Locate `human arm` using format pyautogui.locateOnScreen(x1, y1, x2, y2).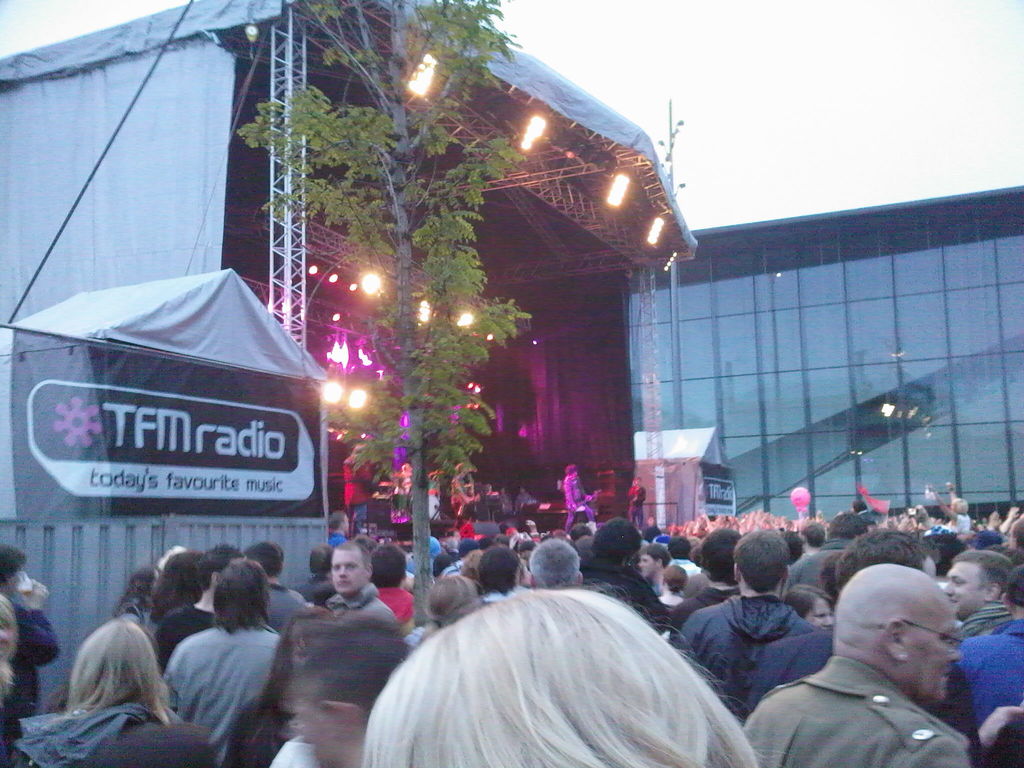
pyautogui.locateOnScreen(575, 479, 594, 504).
